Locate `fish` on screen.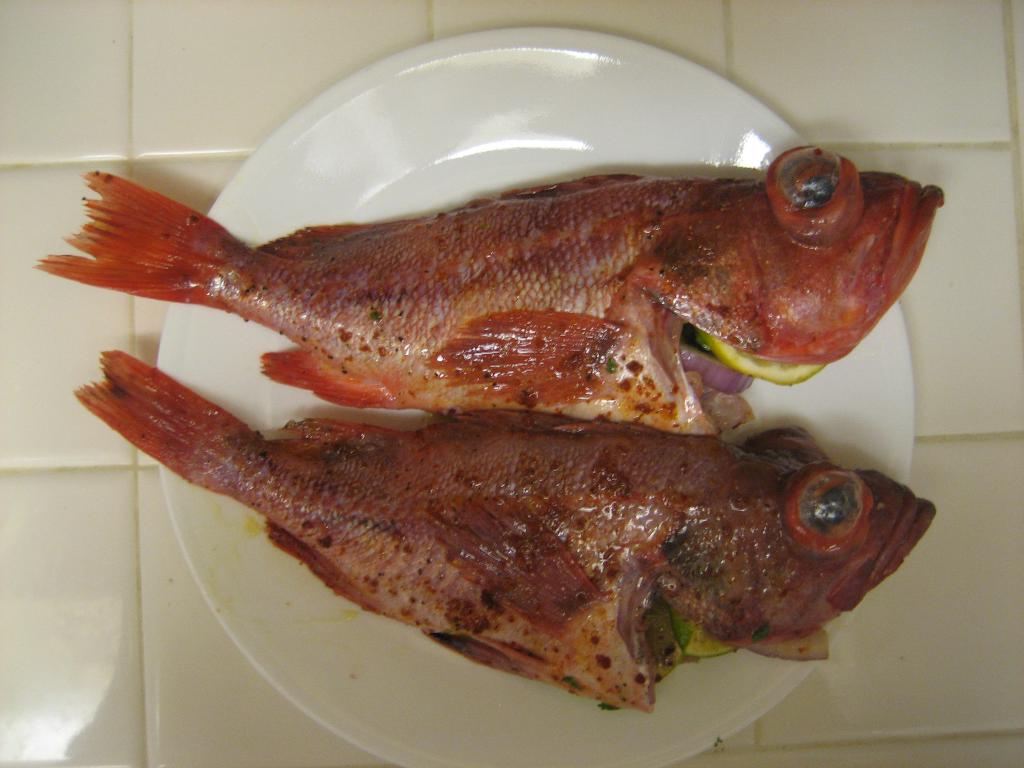
On screen at l=81, t=337, r=940, b=699.
